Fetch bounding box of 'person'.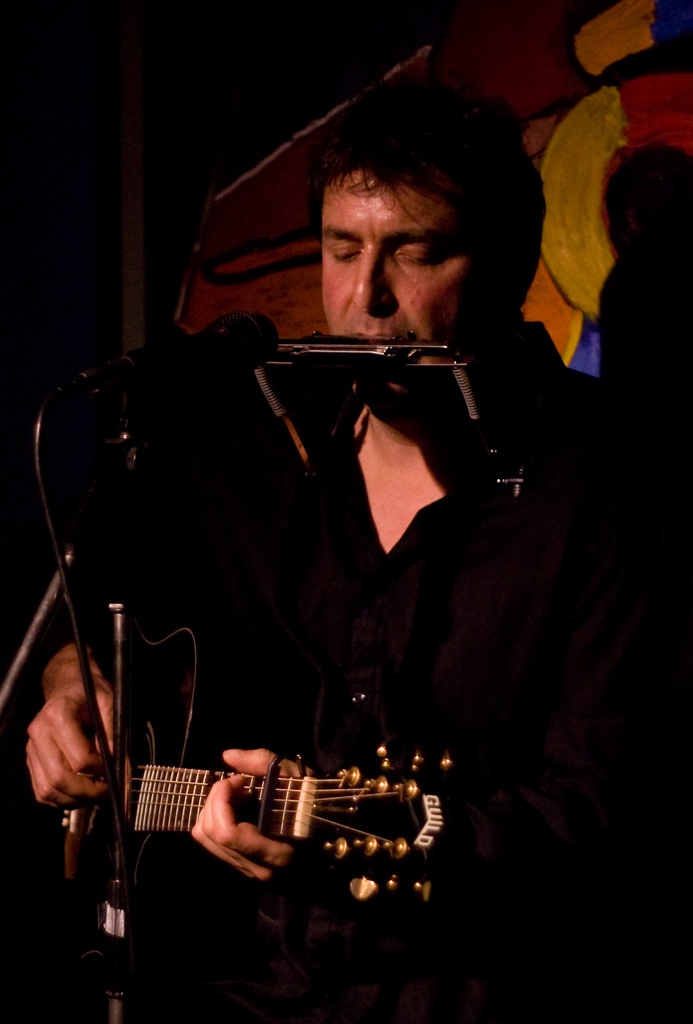
Bbox: 26 66 692 1023.
